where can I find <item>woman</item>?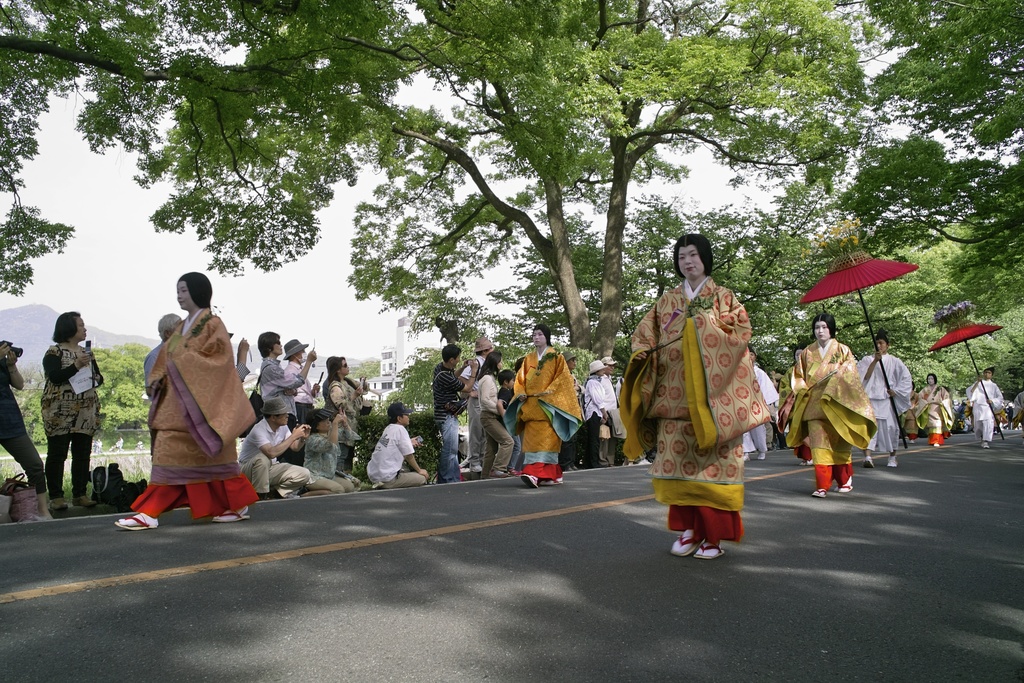
You can find it at [902, 381, 921, 444].
